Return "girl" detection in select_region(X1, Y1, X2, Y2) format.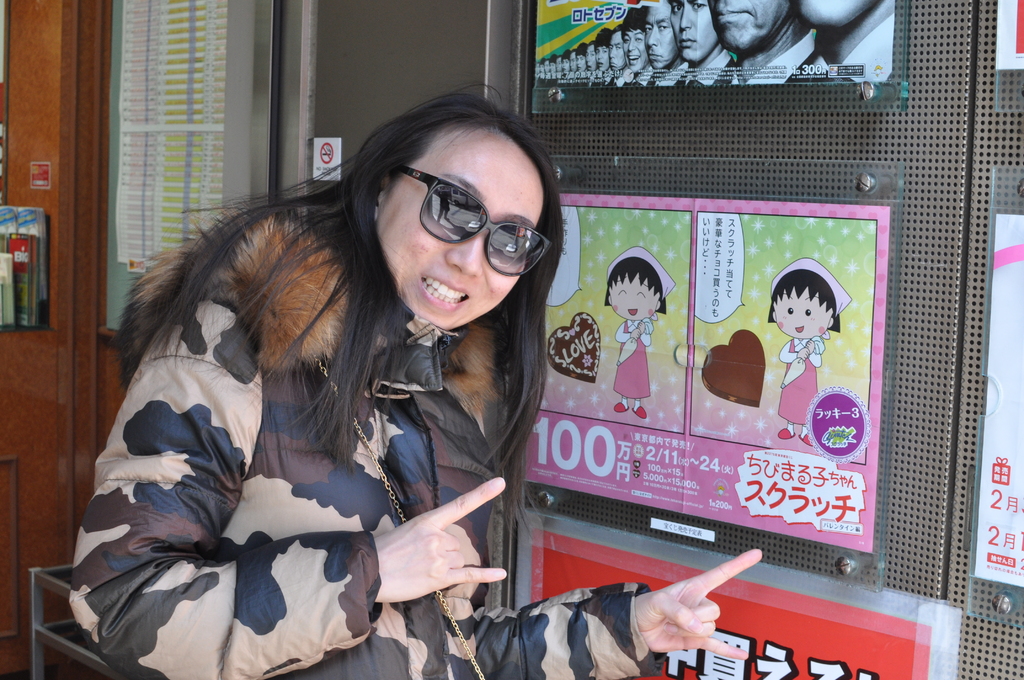
select_region(67, 91, 767, 674).
